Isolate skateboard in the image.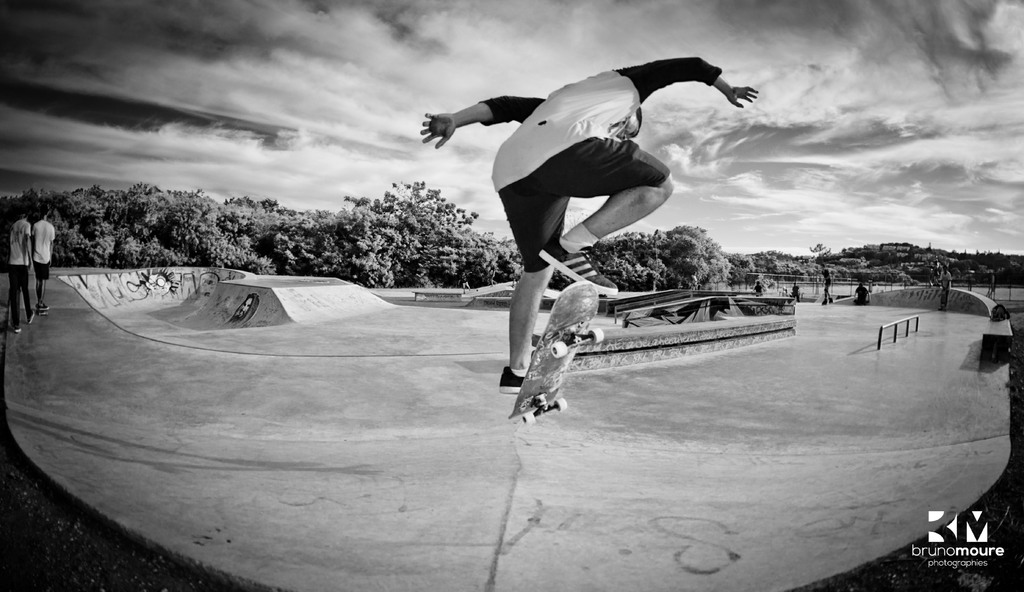
Isolated region: 505/285/605/420.
